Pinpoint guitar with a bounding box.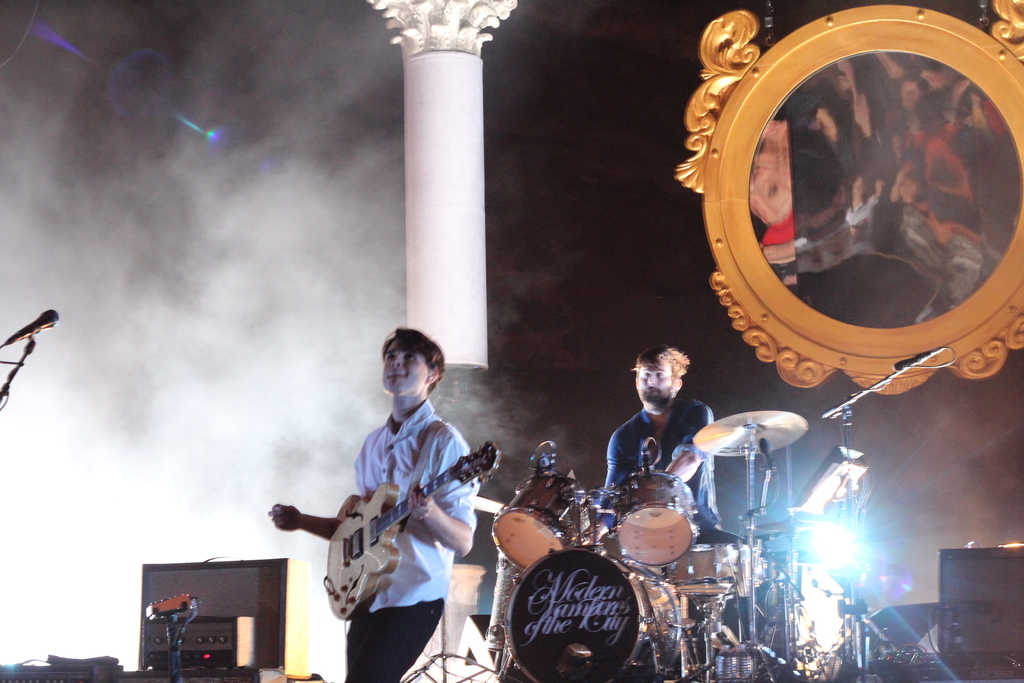
l=321, t=440, r=502, b=621.
